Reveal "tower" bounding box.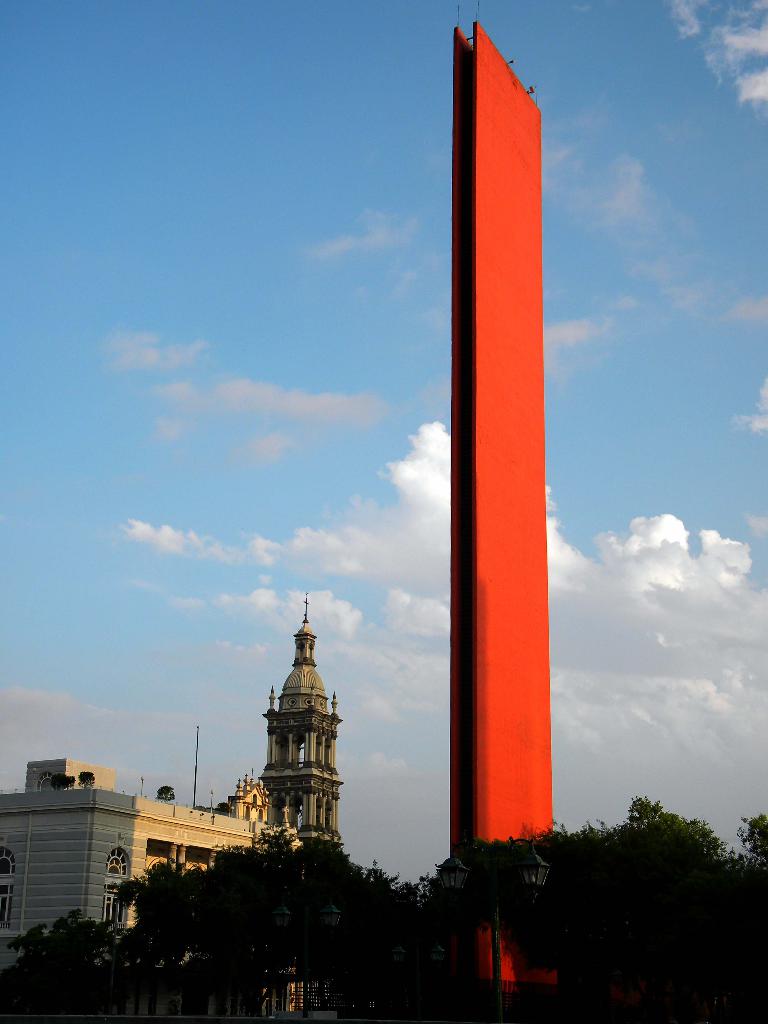
Revealed: (224, 597, 358, 858).
